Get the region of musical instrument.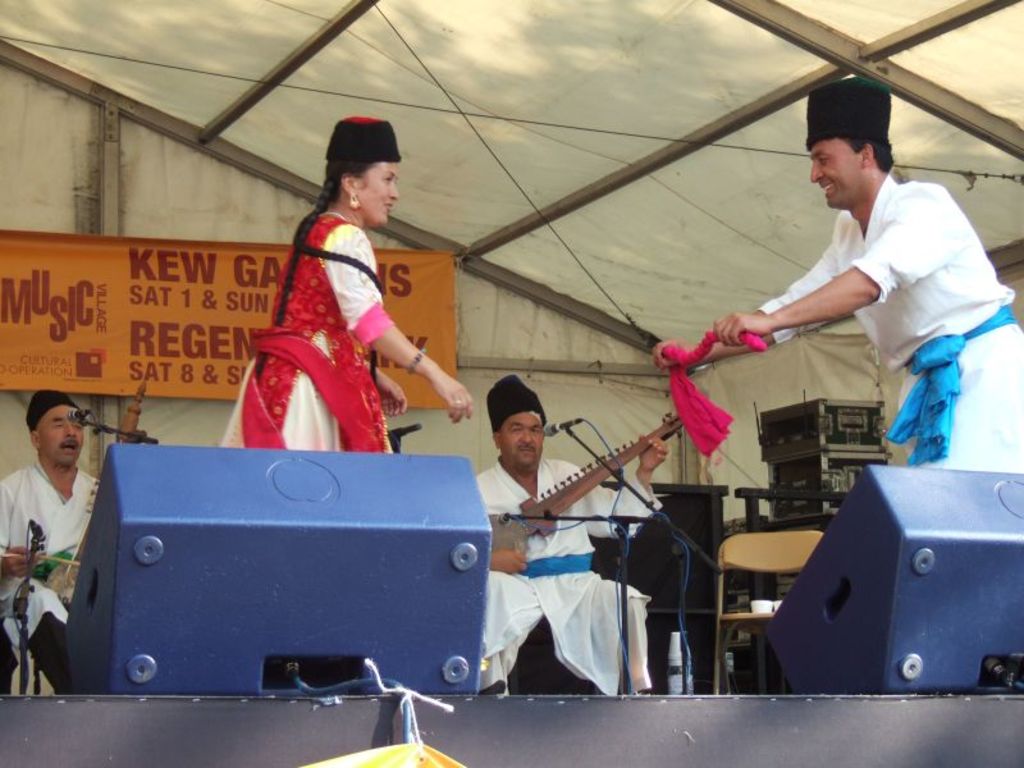
box(41, 372, 150, 612).
